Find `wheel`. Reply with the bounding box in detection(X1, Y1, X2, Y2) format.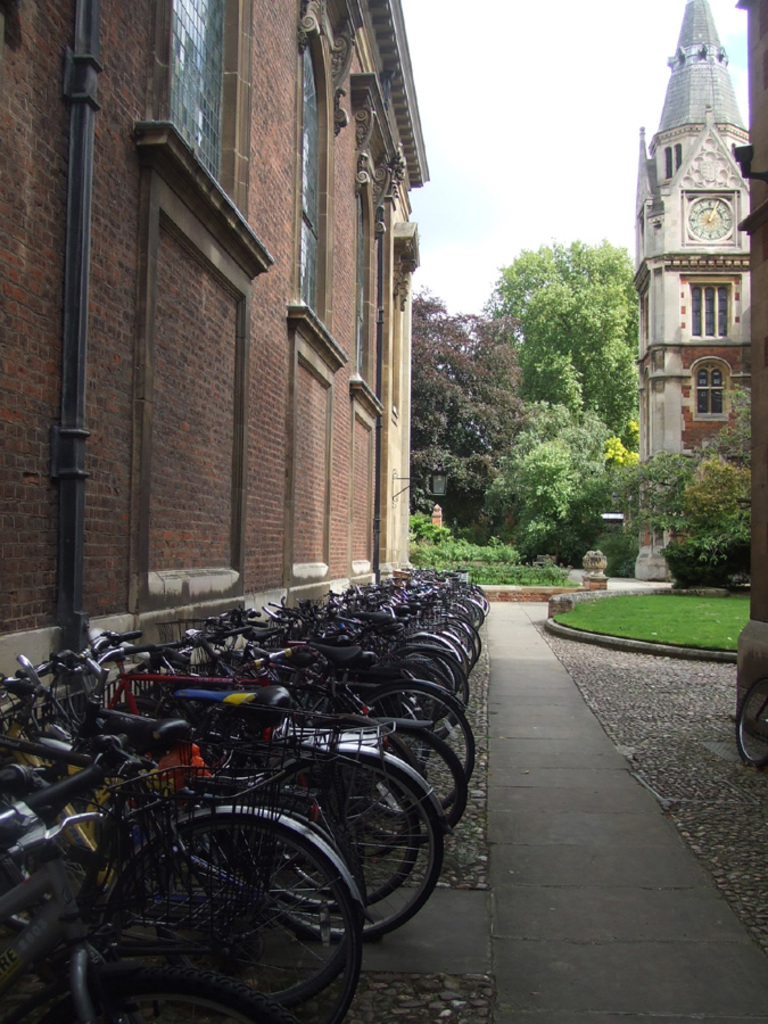
detection(80, 794, 369, 998).
